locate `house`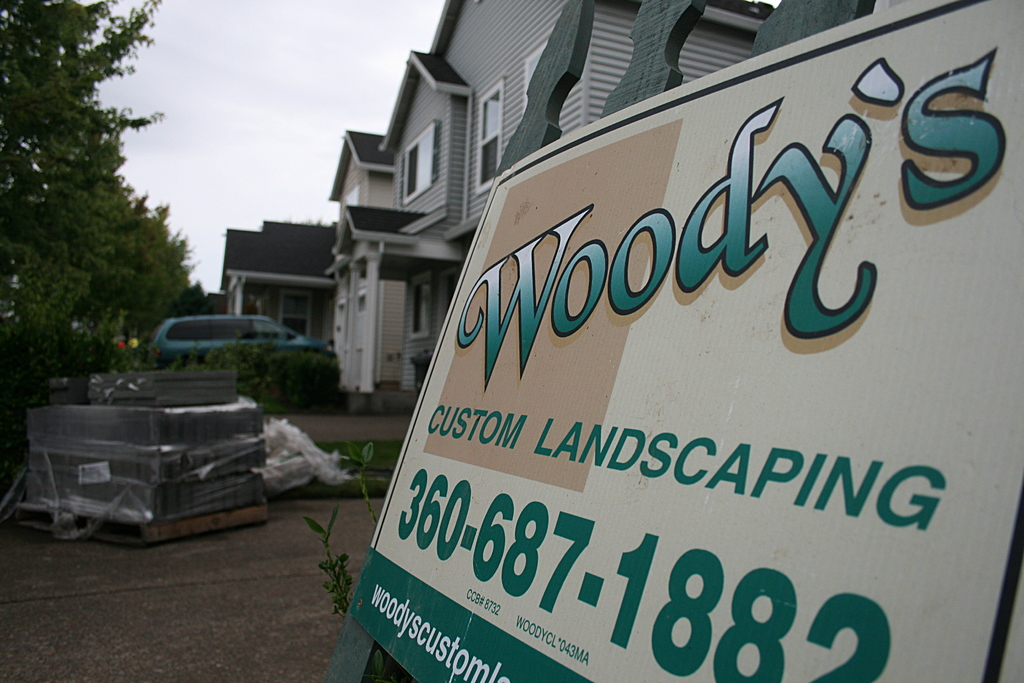
box(220, 220, 334, 343)
